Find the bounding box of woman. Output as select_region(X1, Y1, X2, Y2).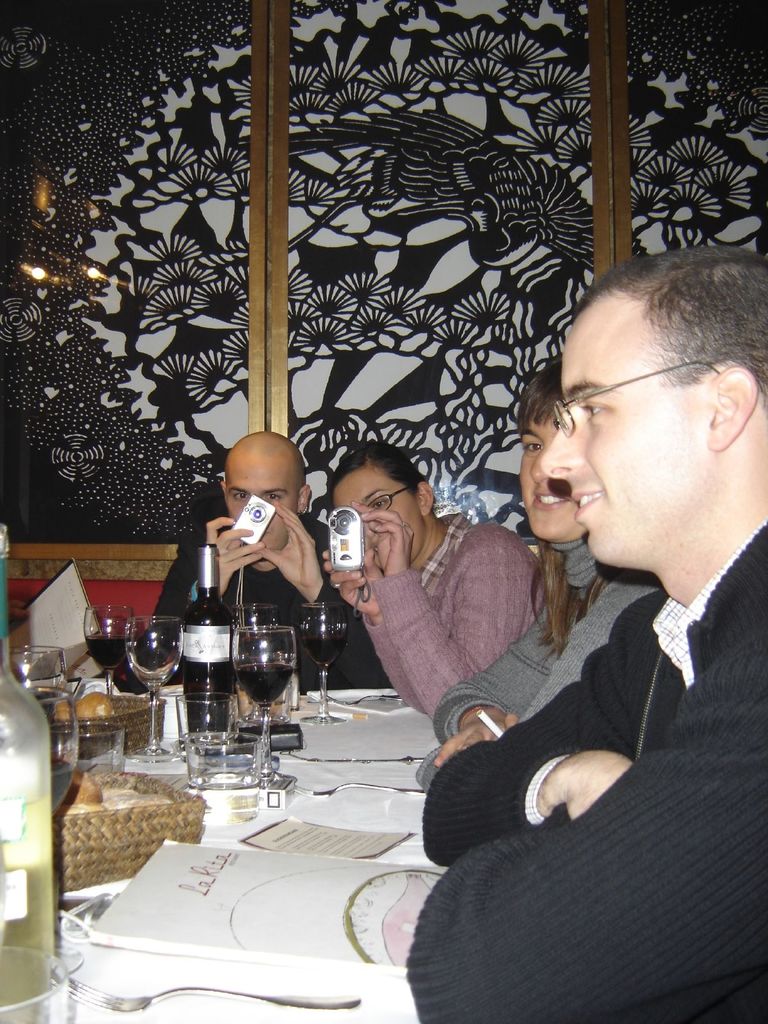
select_region(321, 425, 542, 717).
